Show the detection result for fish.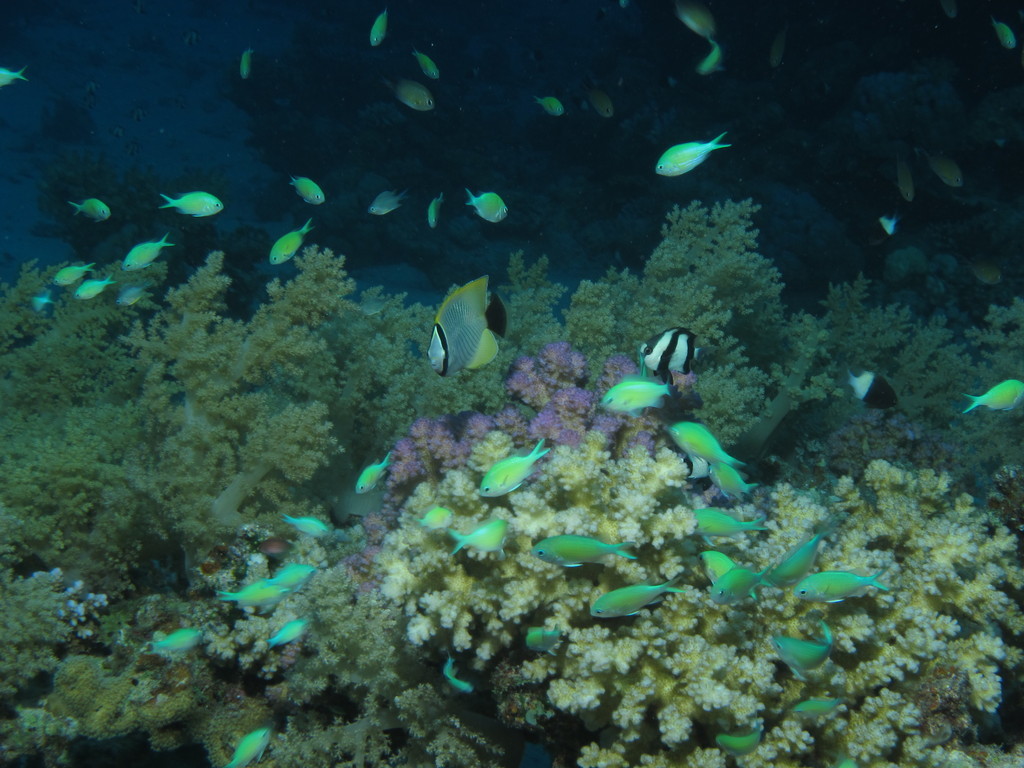
(x1=294, y1=174, x2=332, y2=206).
